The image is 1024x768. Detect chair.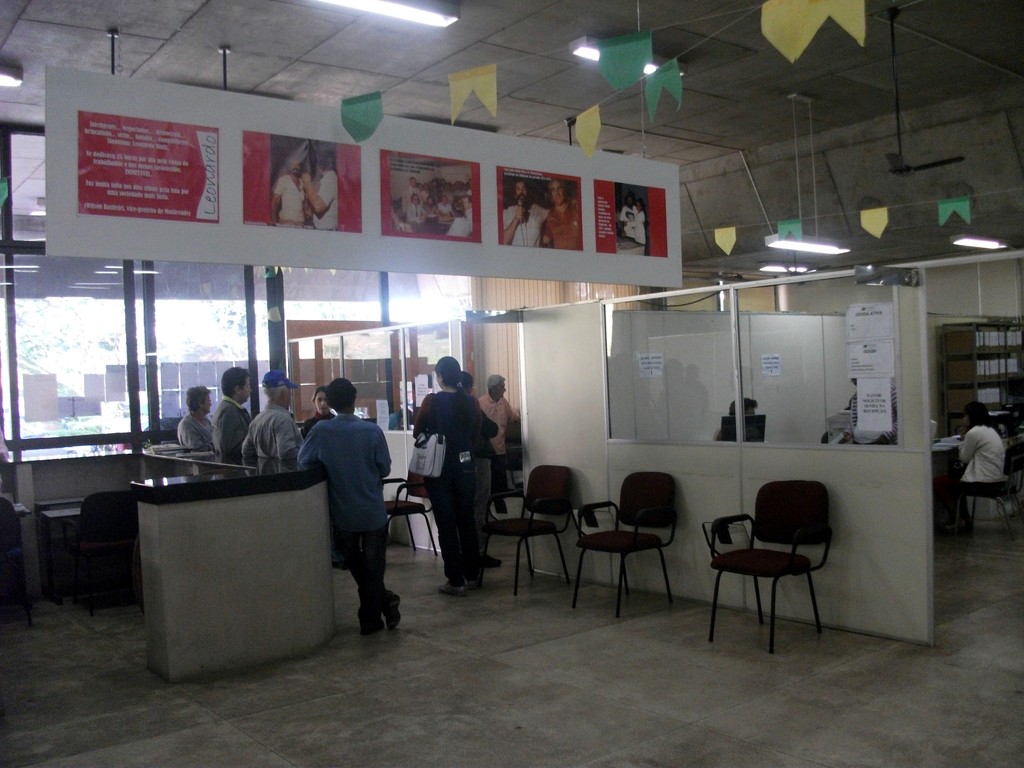
Detection: 477,464,579,599.
